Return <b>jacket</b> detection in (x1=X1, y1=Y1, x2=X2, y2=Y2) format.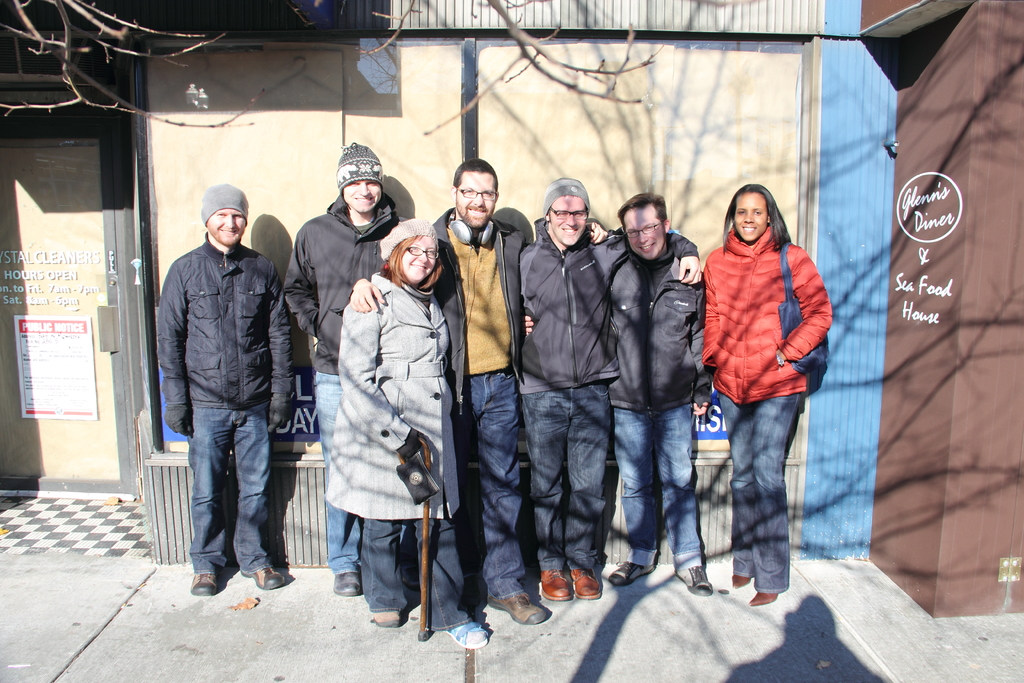
(x1=279, y1=188, x2=404, y2=374).
